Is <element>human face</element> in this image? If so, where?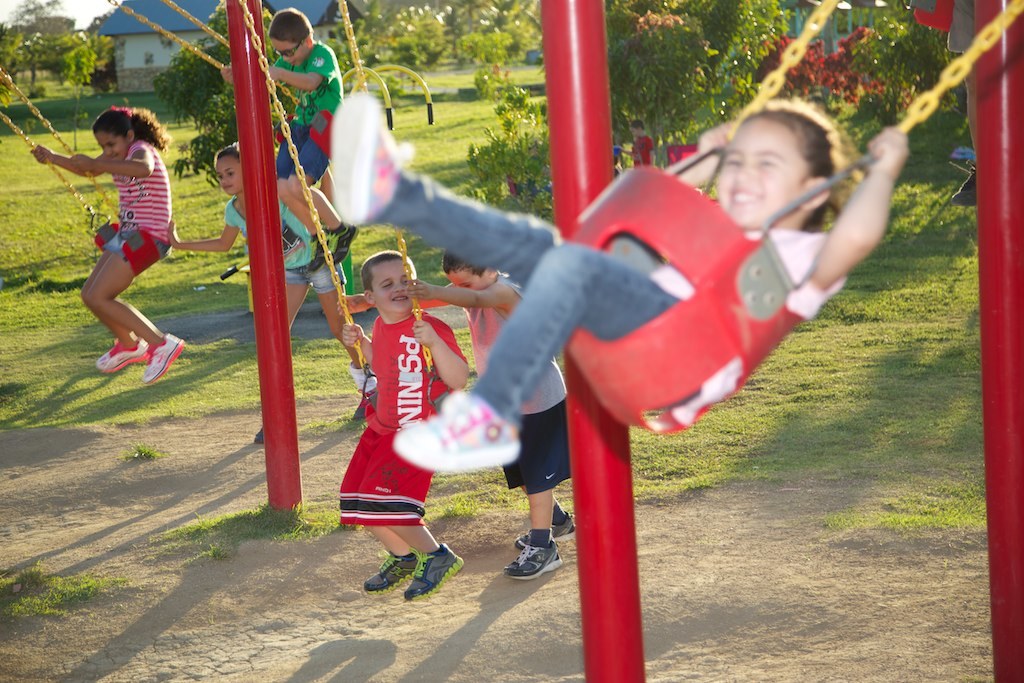
Yes, at crop(215, 157, 244, 198).
